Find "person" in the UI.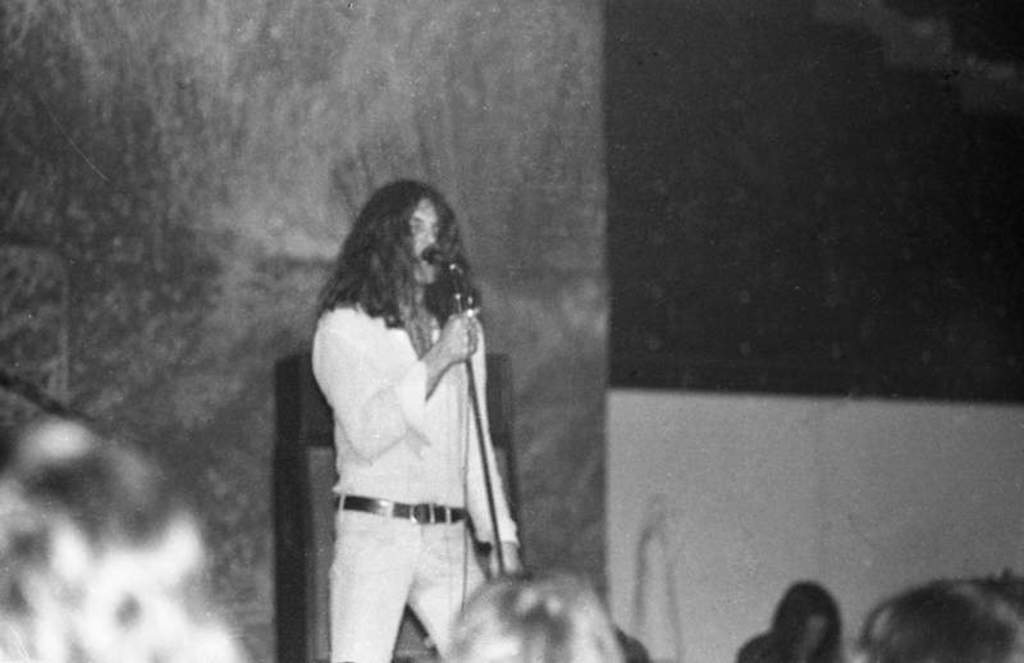
UI element at region(776, 576, 840, 662).
